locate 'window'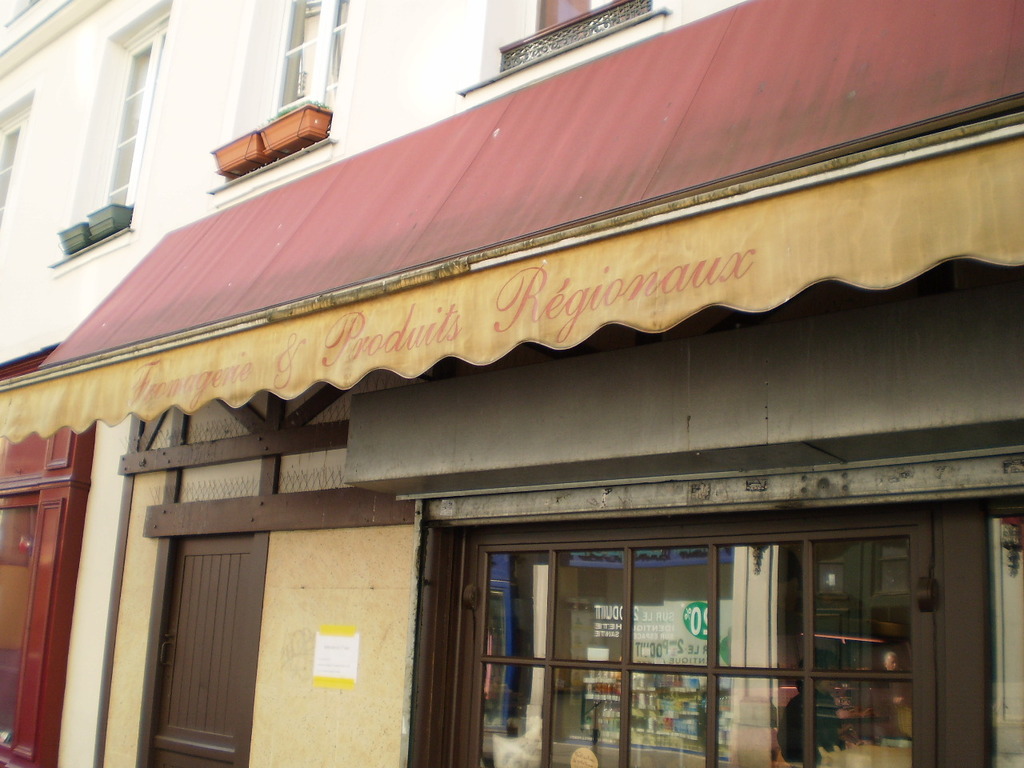
(525, 0, 657, 9)
